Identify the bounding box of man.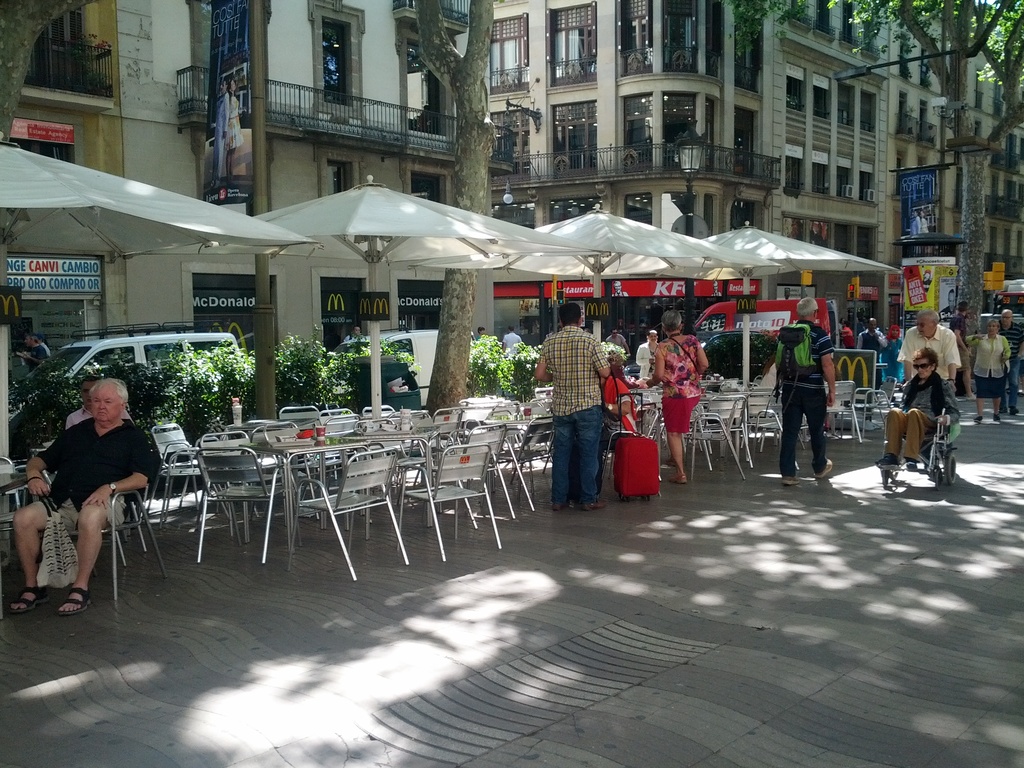
box=[532, 298, 618, 514].
